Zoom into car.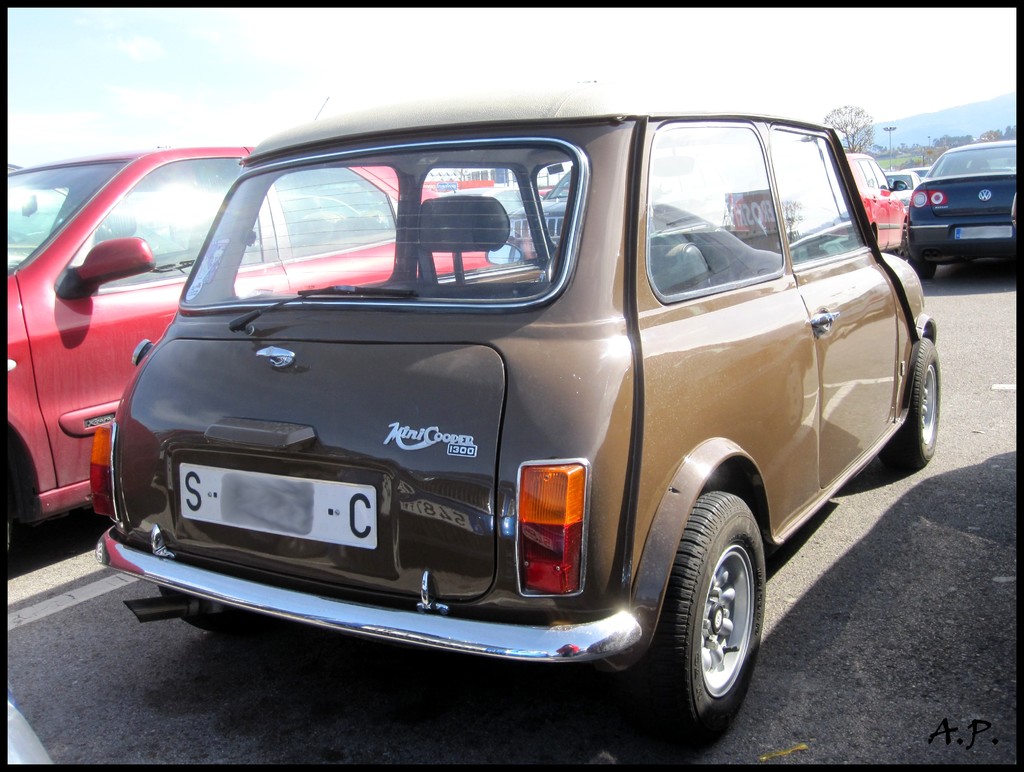
Zoom target: pyautogui.locateOnScreen(844, 147, 915, 252).
